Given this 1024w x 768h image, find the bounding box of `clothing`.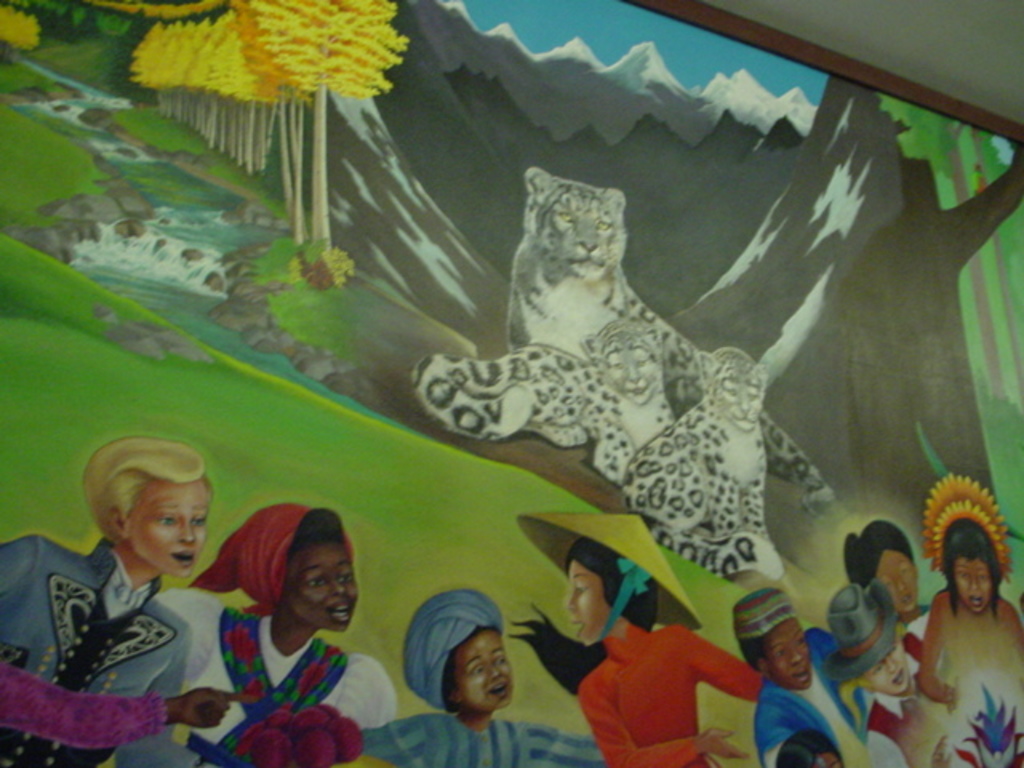
x1=867 y1=606 x2=934 y2=766.
